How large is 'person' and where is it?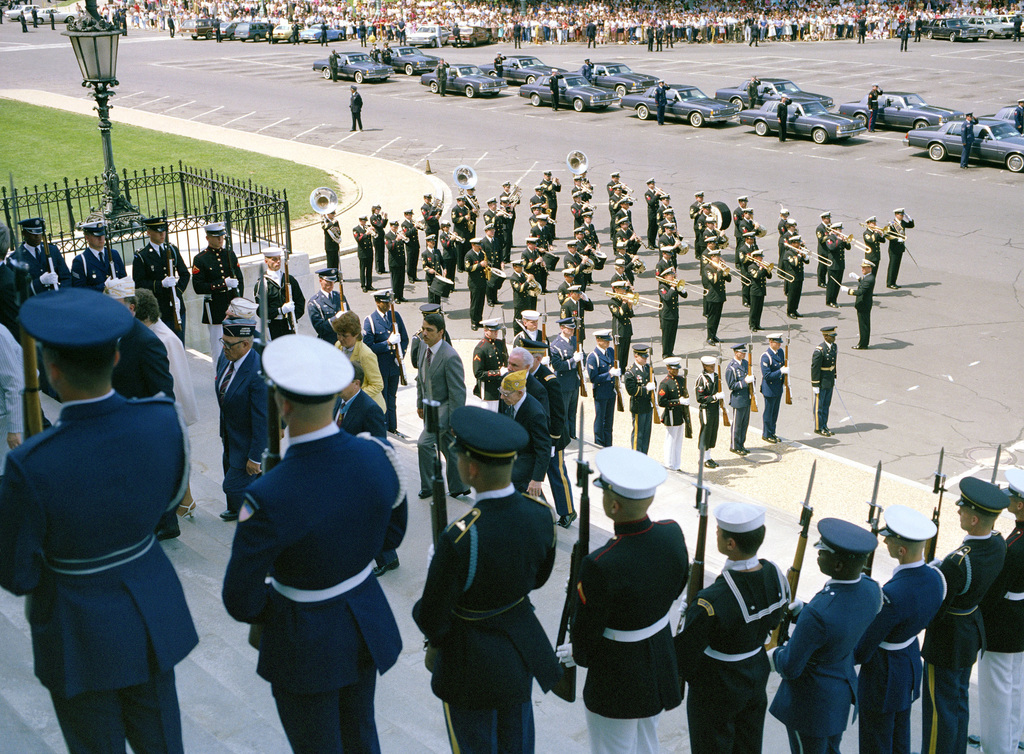
Bounding box: {"left": 671, "top": 502, "right": 790, "bottom": 753}.
